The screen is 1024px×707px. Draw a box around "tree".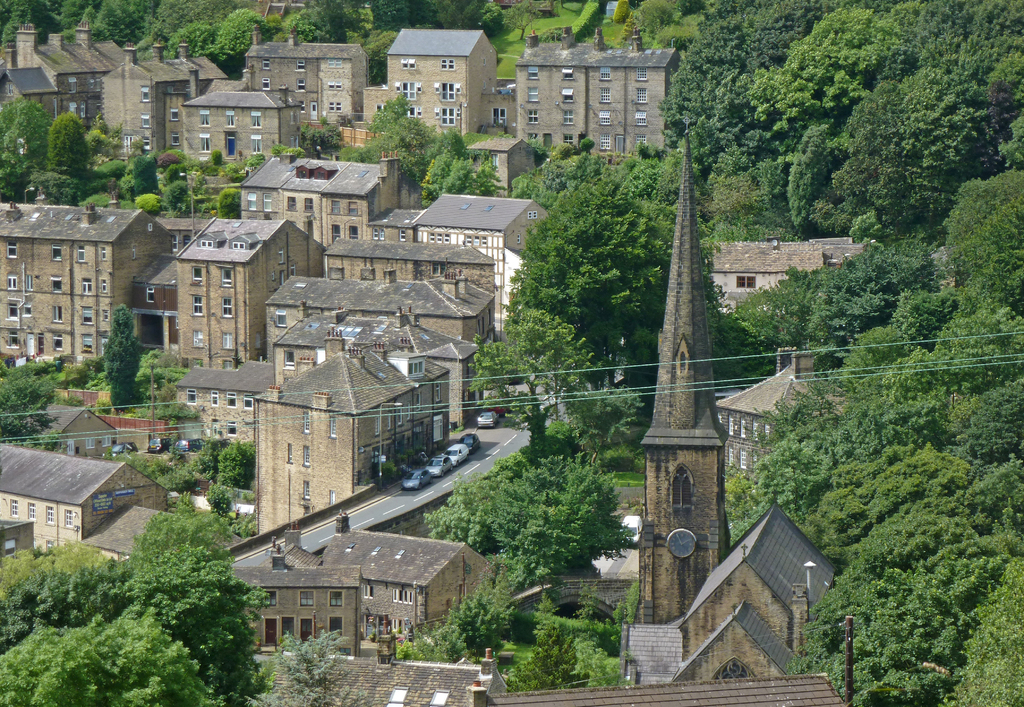
bbox=[456, 304, 595, 448].
